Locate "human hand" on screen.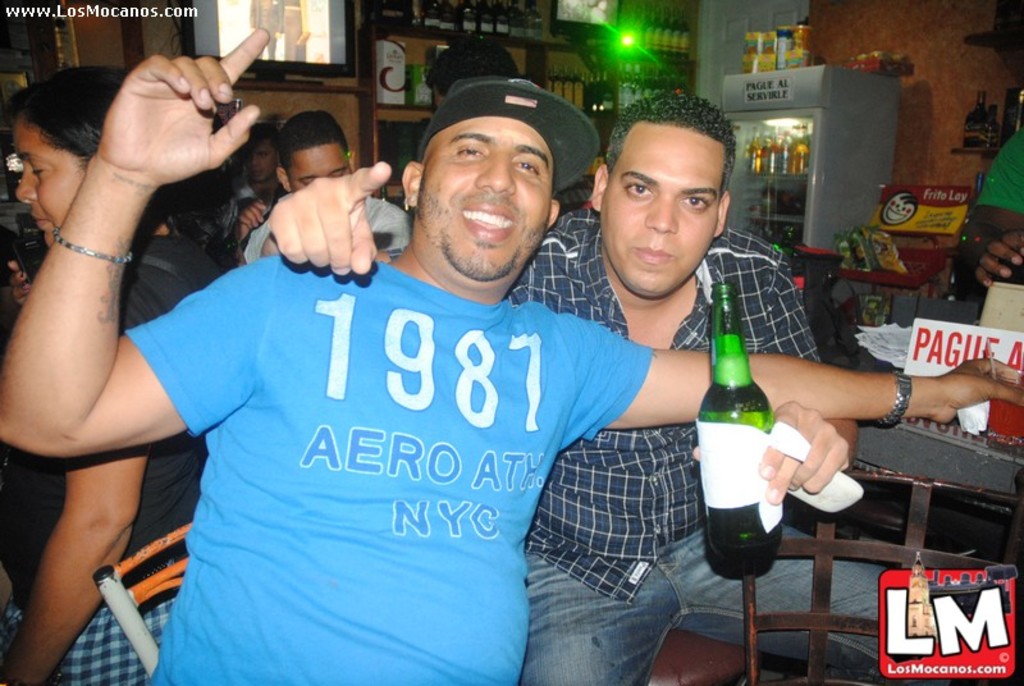
On screen at pyautogui.locateOnScreen(236, 195, 275, 238).
